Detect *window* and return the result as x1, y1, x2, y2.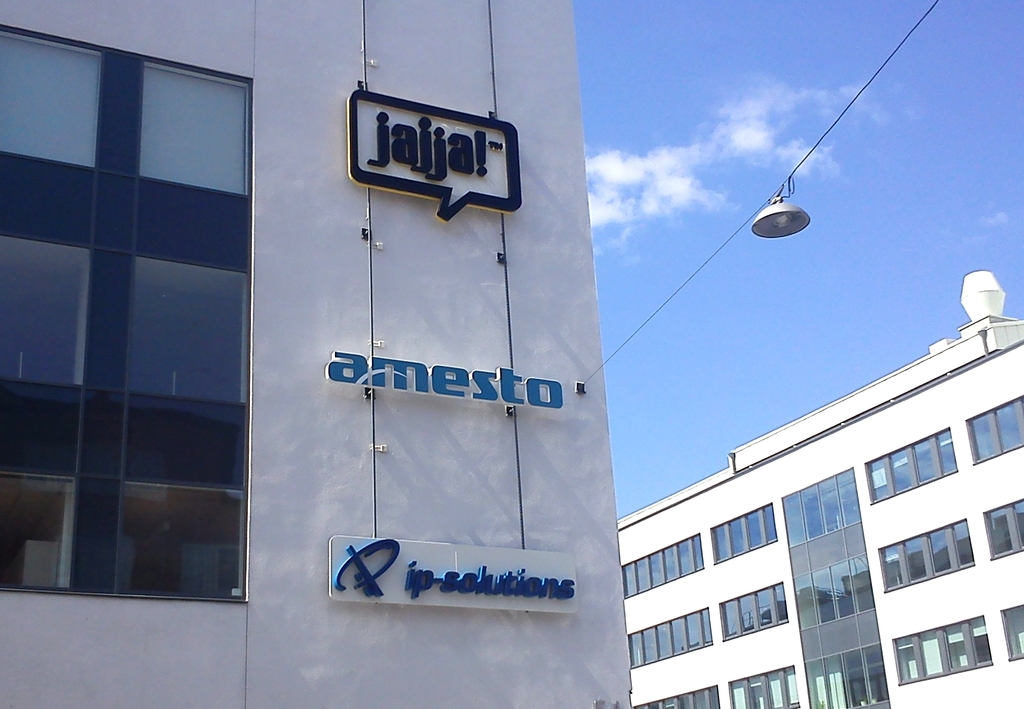
621, 532, 701, 600.
